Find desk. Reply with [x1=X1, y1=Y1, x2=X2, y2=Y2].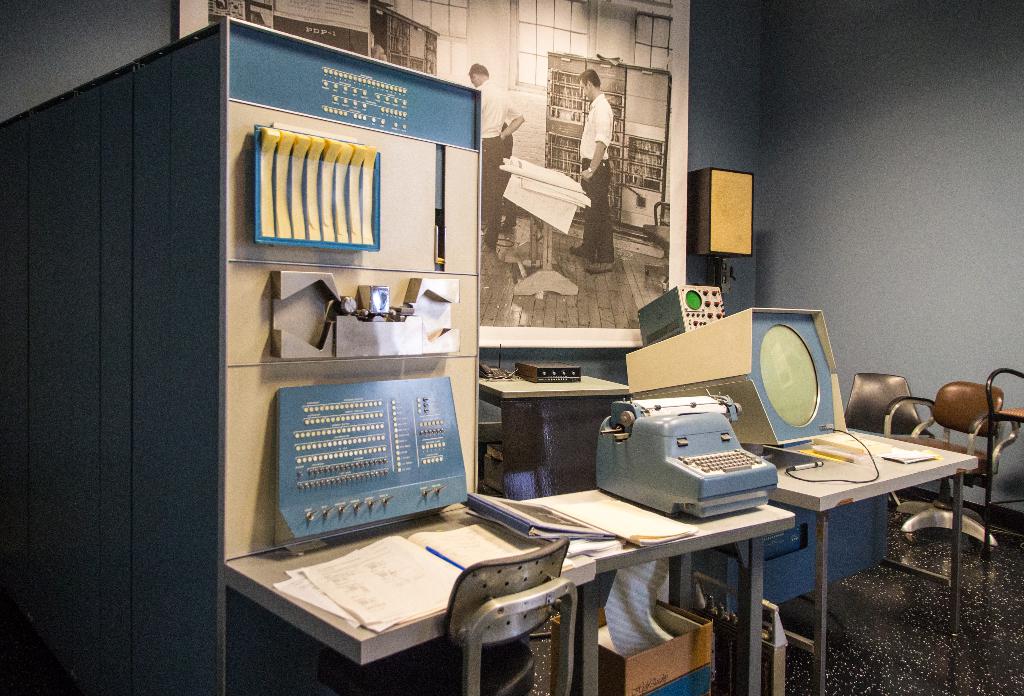
[x1=225, y1=506, x2=595, y2=695].
